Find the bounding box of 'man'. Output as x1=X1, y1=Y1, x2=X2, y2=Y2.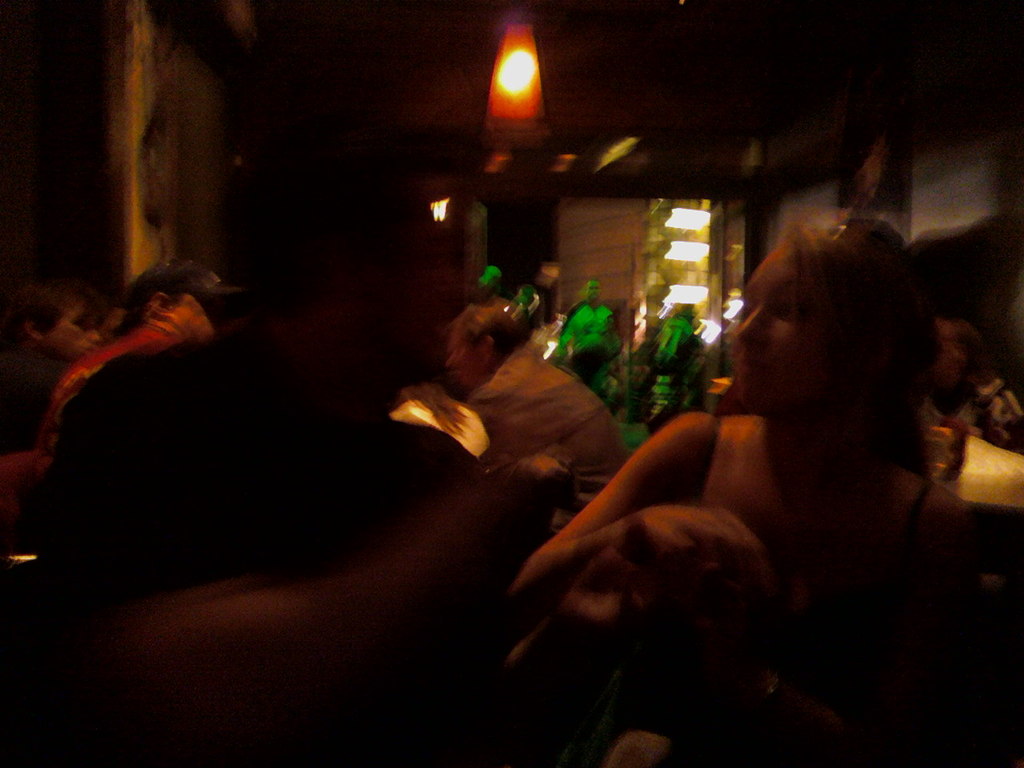
x1=441, y1=308, x2=630, y2=486.
